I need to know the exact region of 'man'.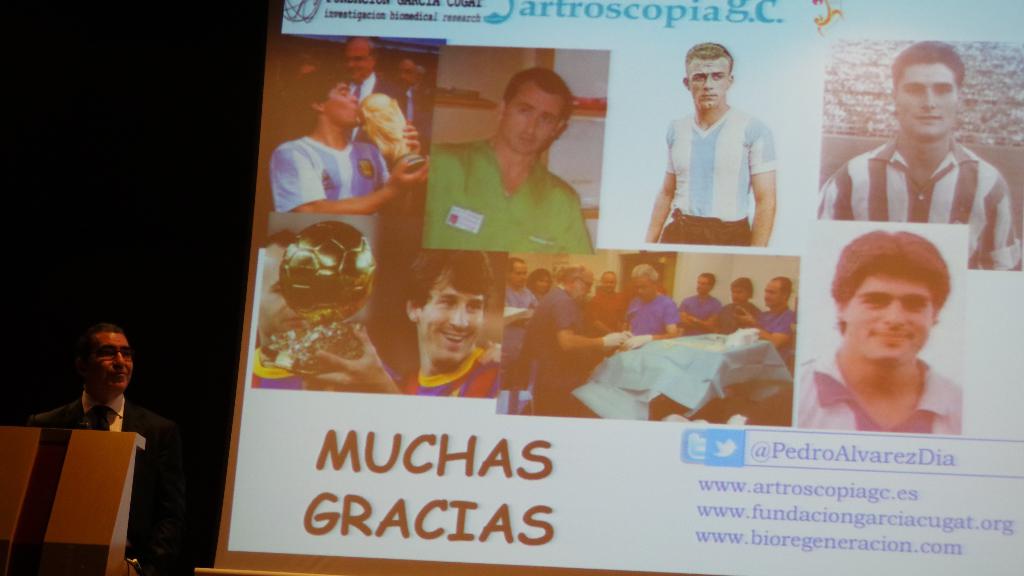
Region: 625:266:687:347.
